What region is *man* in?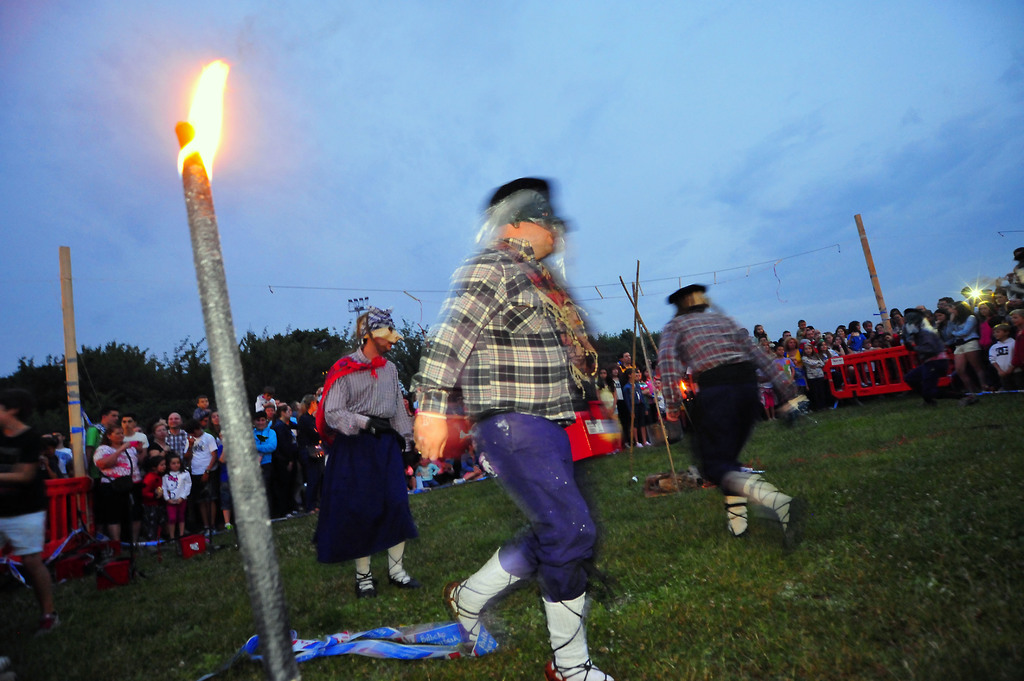
<bbox>410, 178, 628, 680</bbox>.
